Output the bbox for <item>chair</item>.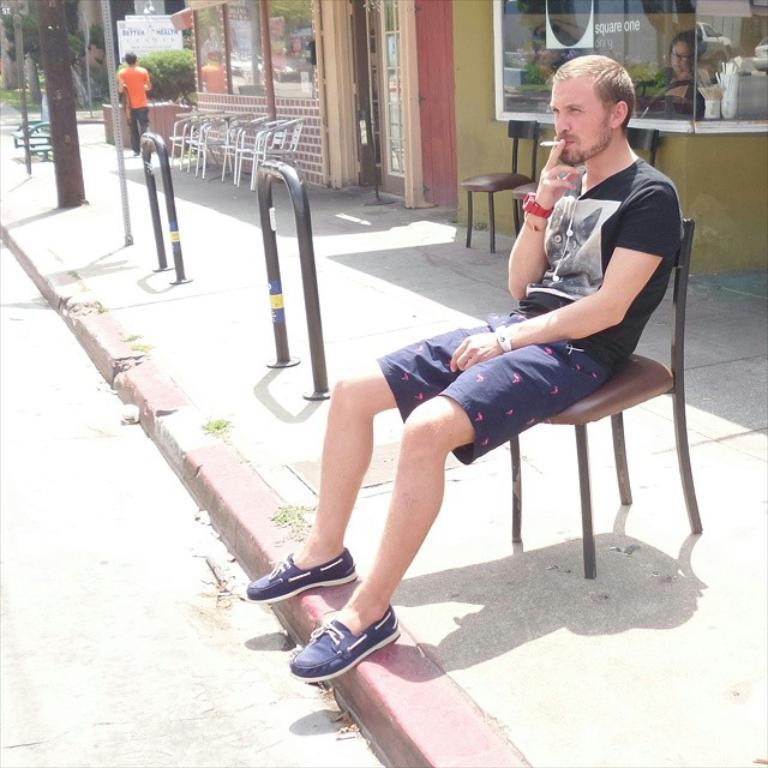
locate(23, 118, 60, 162).
